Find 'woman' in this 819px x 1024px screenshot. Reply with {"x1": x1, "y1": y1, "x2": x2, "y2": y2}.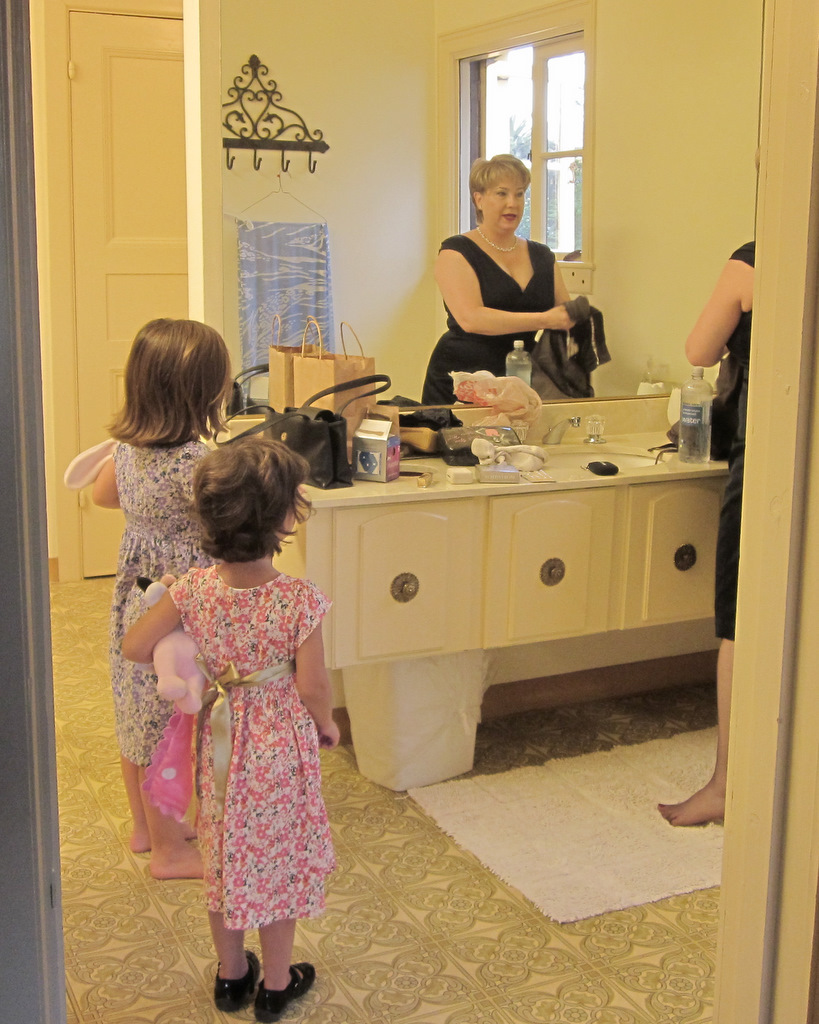
{"x1": 662, "y1": 225, "x2": 742, "y2": 819}.
